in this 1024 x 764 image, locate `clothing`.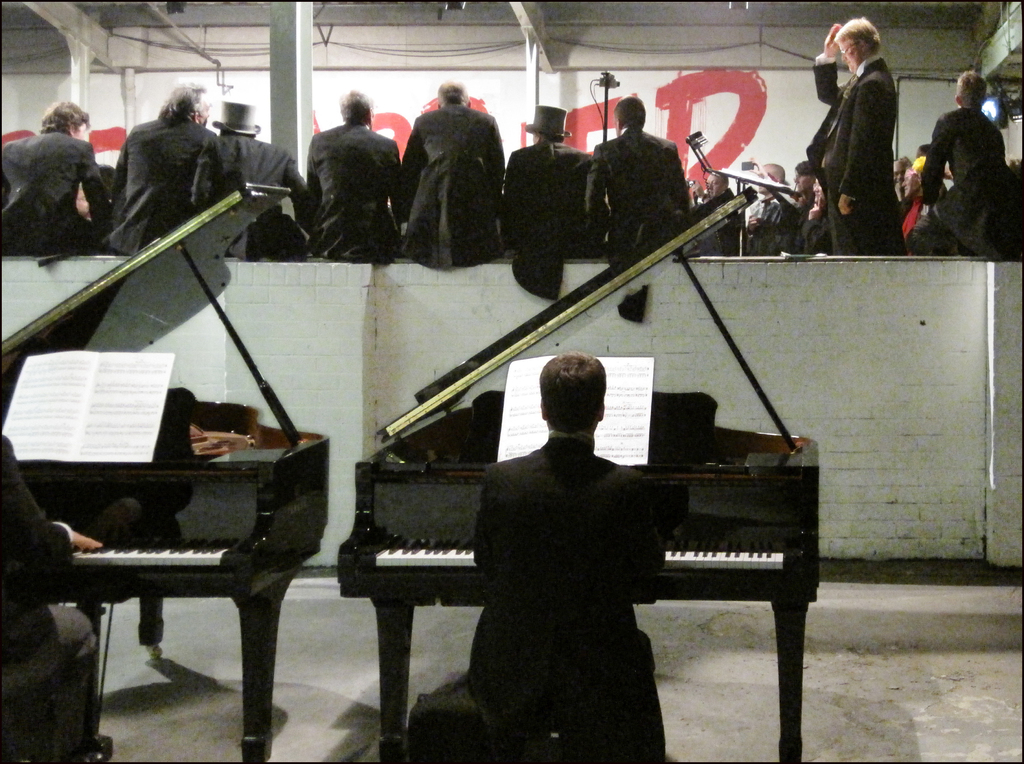
Bounding box: BBox(580, 126, 680, 258).
